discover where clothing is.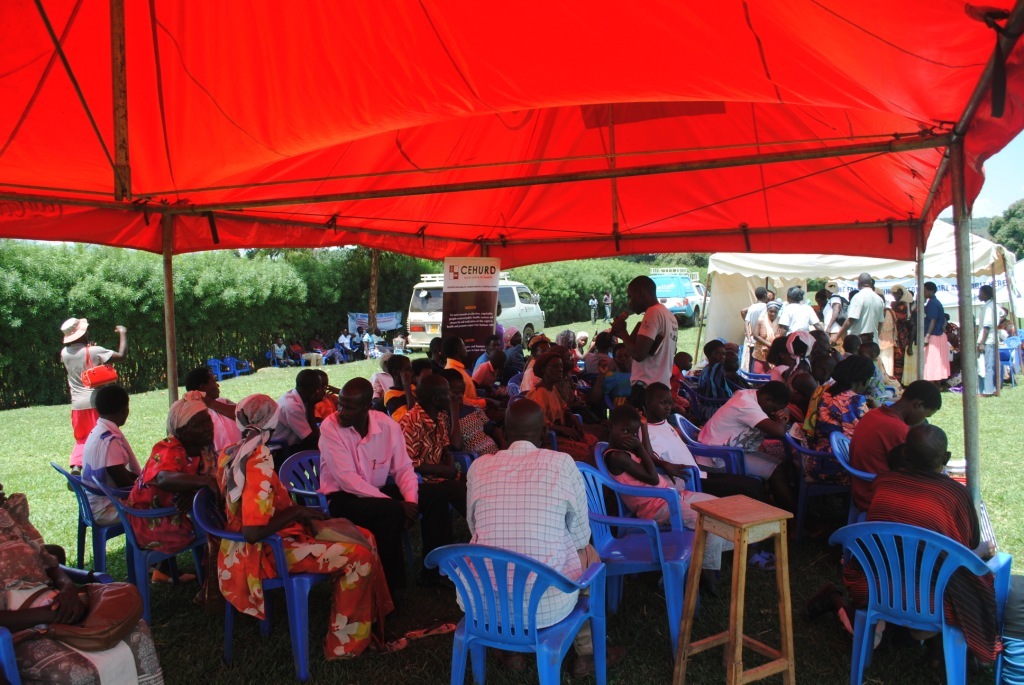
Discovered at [312, 341, 329, 366].
